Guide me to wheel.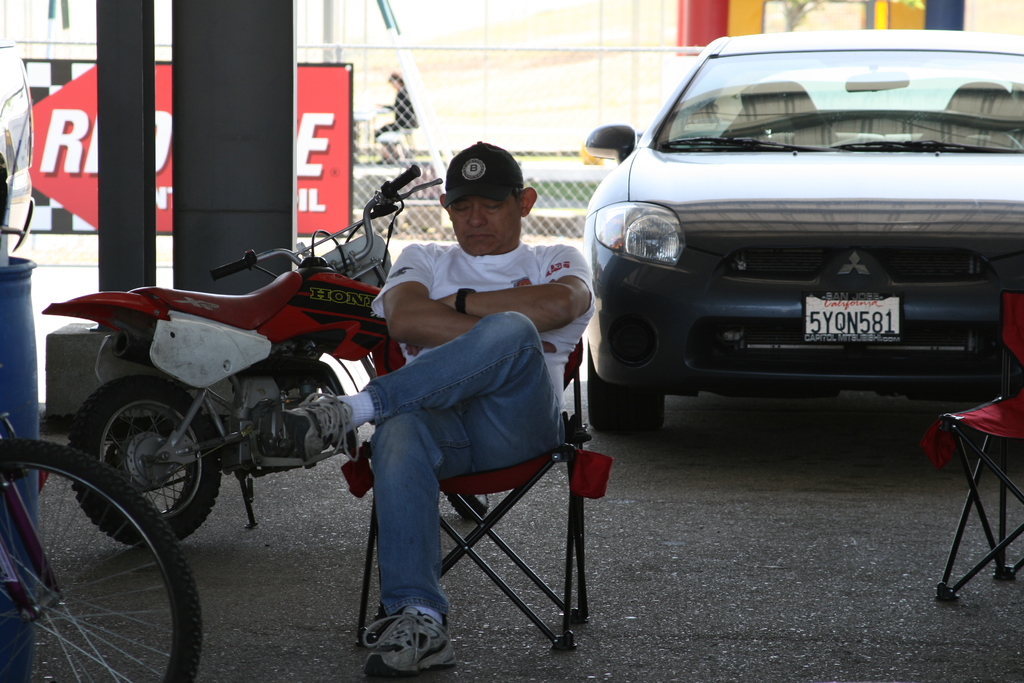
Guidance: 68:381:228:557.
